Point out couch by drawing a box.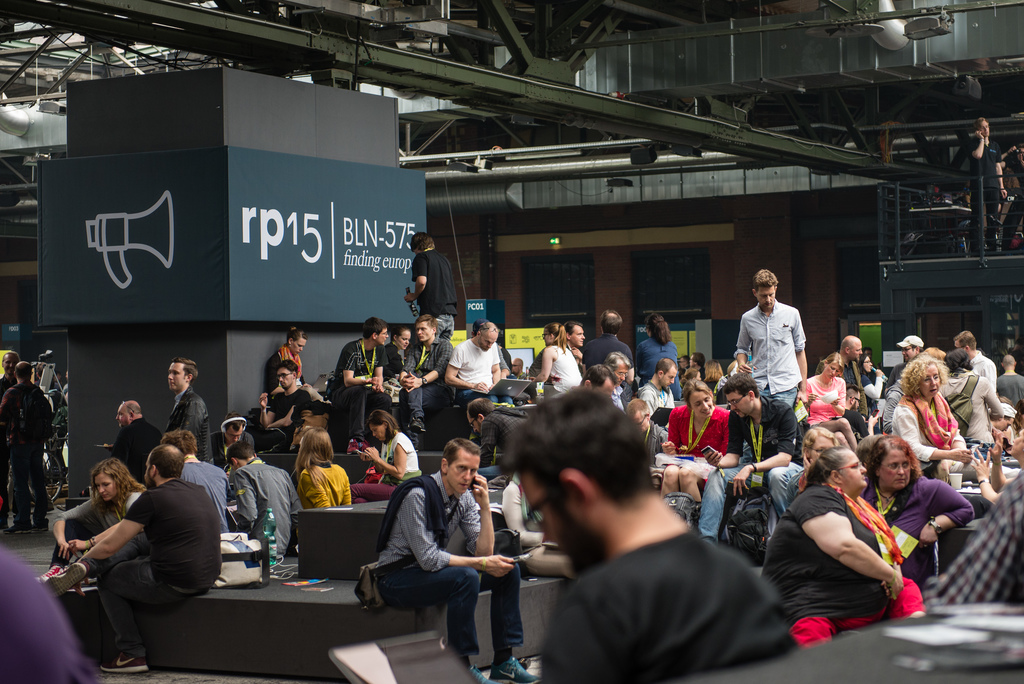
left=923, top=494, right=1002, bottom=581.
